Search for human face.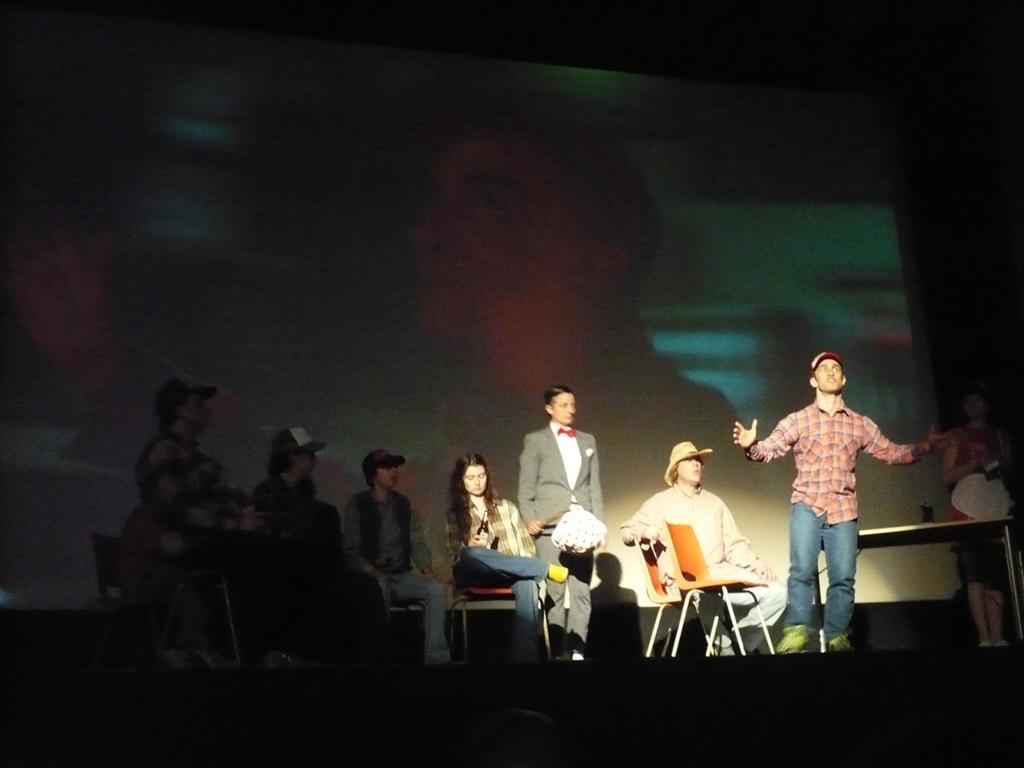
Found at [466, 466, 488, 496].
